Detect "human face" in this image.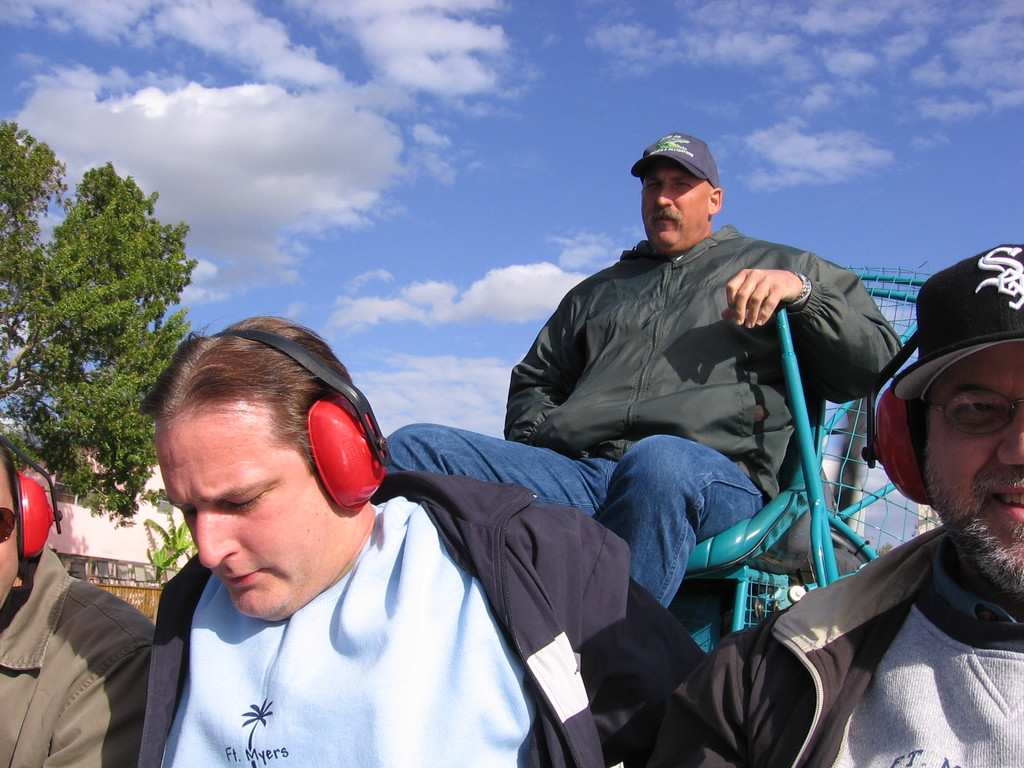
Detection: box(637, 159, 712, 250).
